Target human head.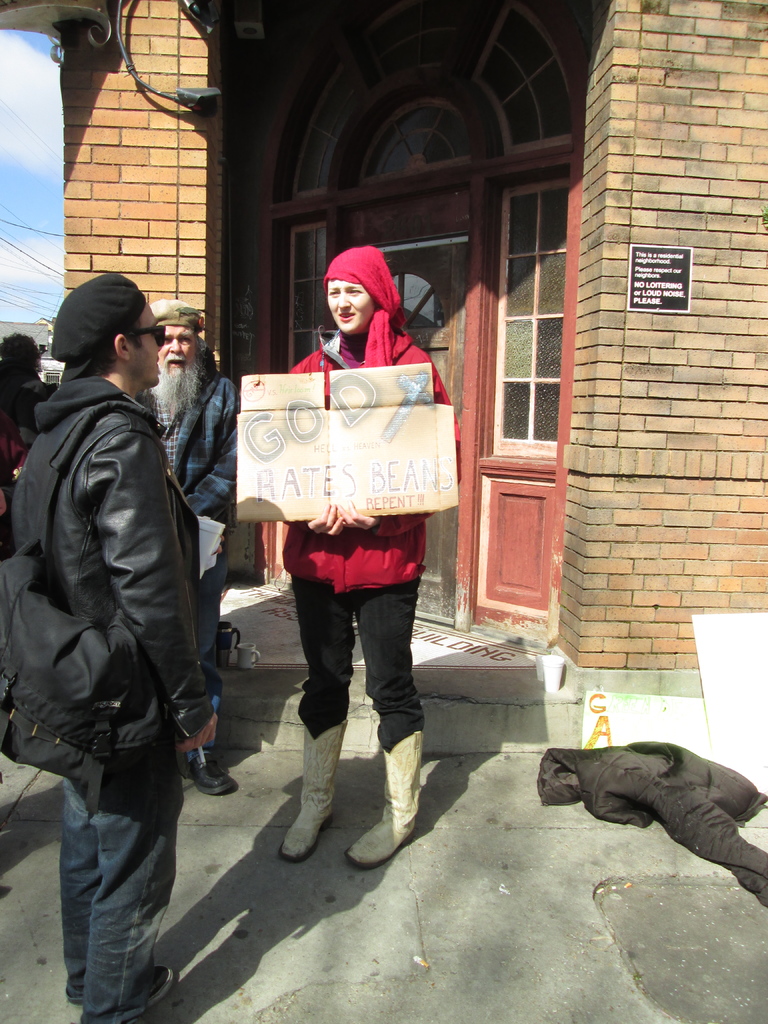
Target region: (x1=59, y1=273, x2=160, y2=384).
